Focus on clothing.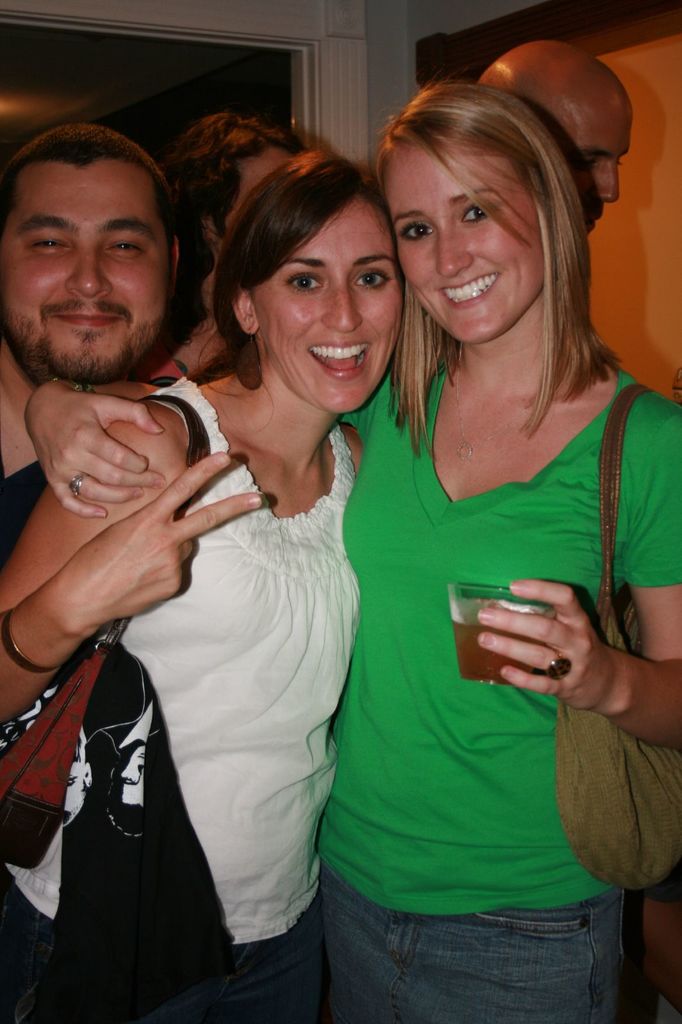
Focused at 334 356 681 1023.
